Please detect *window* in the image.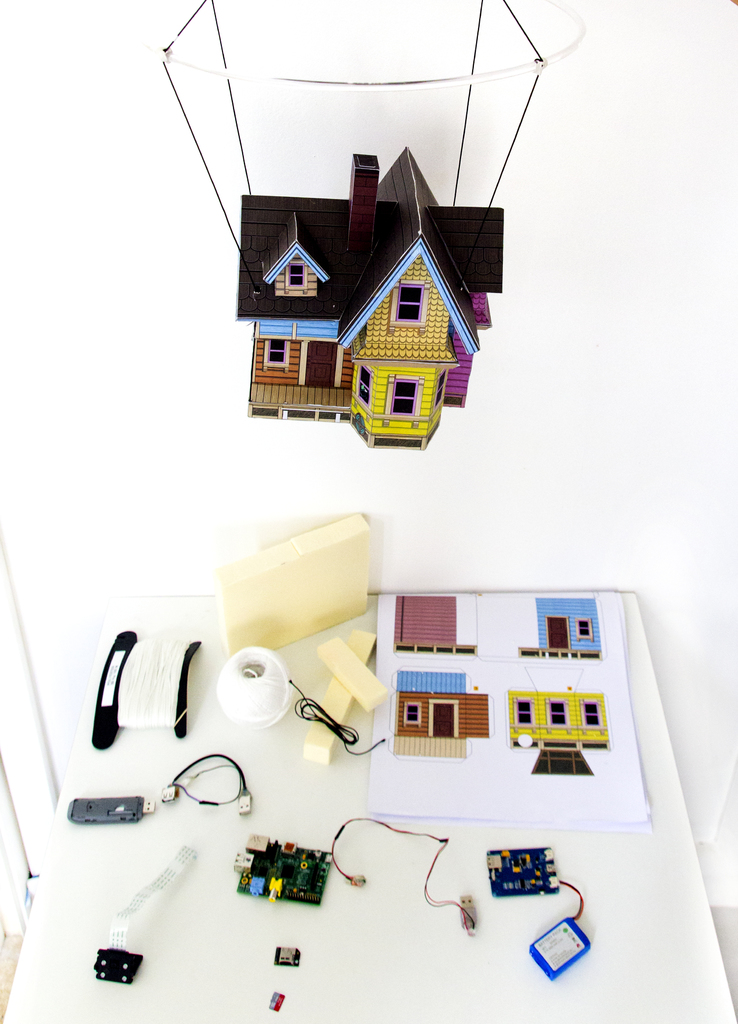
detection(577, 619, 595, 643).
